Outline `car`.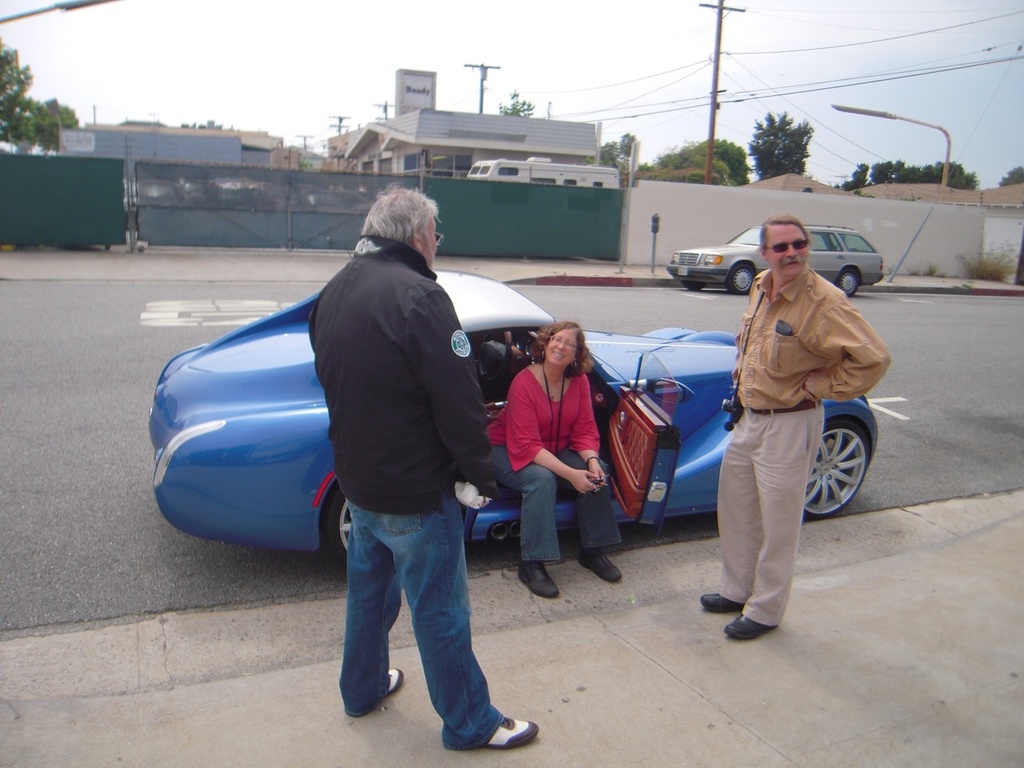
Outline: box(151, 267, 882, 578).
